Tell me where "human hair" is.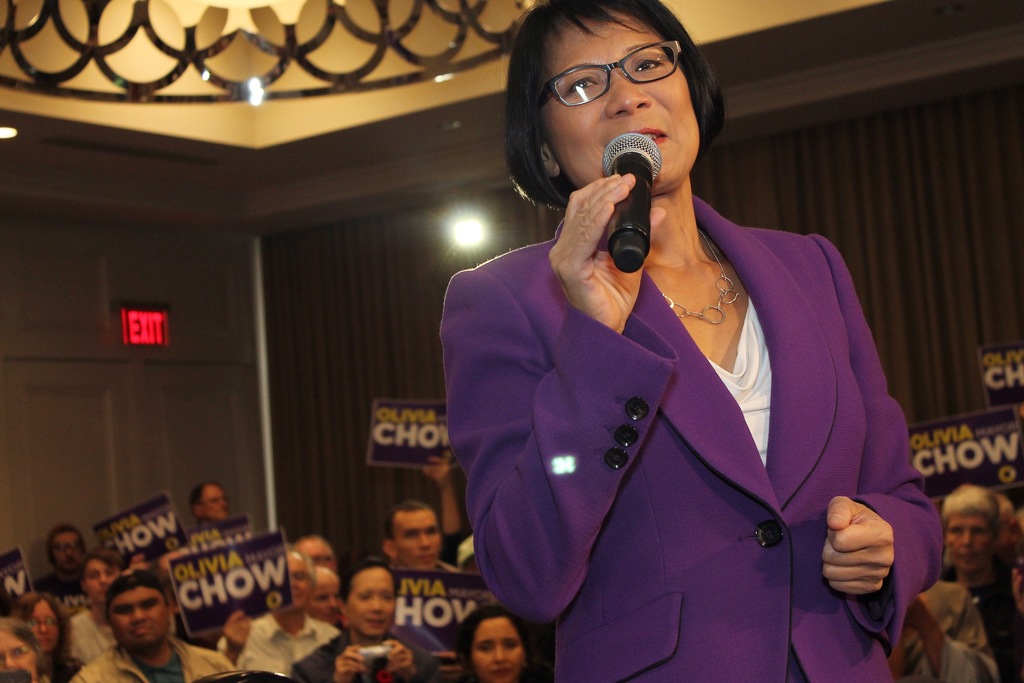
"human hair" is at <bbox>43, 525, 80, 570</bbox>.
